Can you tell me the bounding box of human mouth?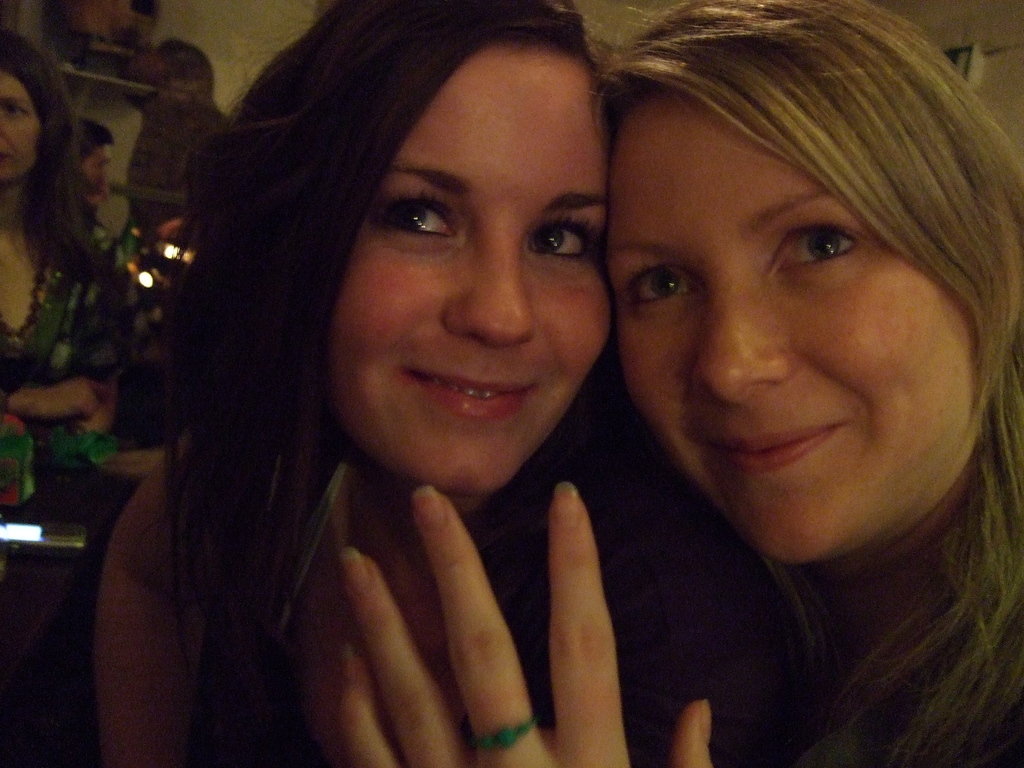
<bbox>376, 360, 544, 428</bbox>.
